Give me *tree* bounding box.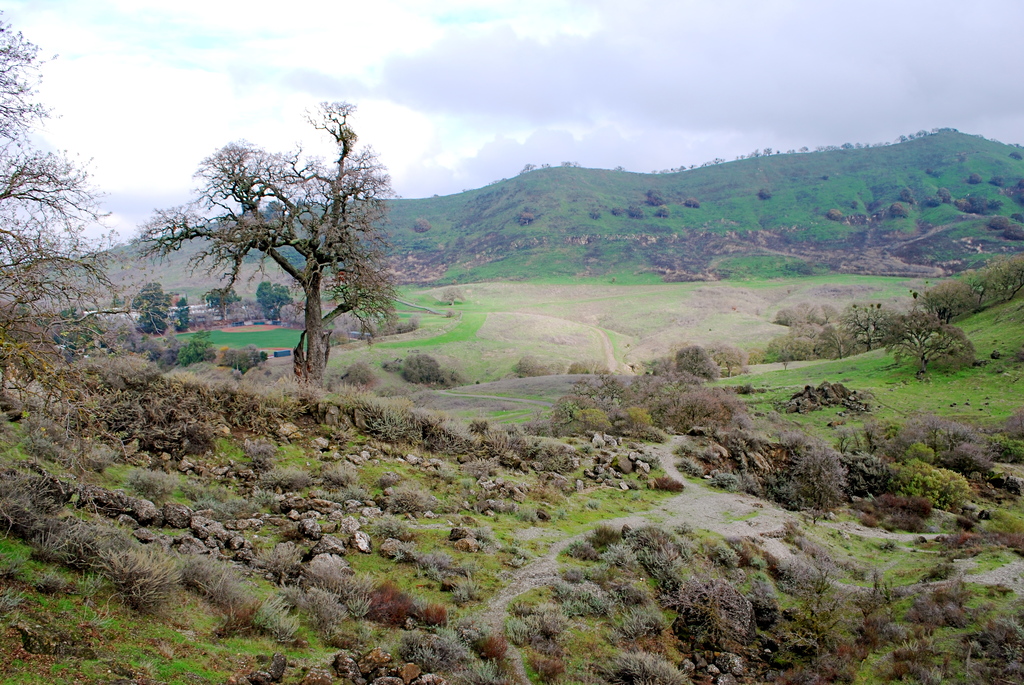
(left=255, top=280, right=296, bottom=322).
